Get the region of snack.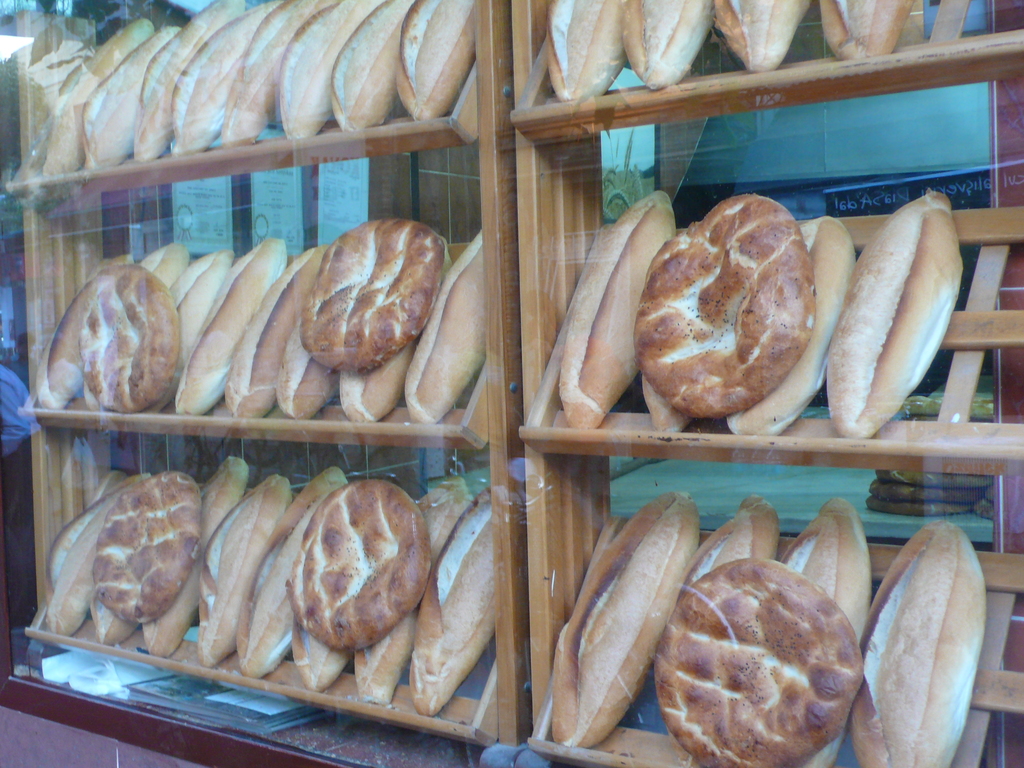
x1=337, y1=344, x2=418, y2=429.
